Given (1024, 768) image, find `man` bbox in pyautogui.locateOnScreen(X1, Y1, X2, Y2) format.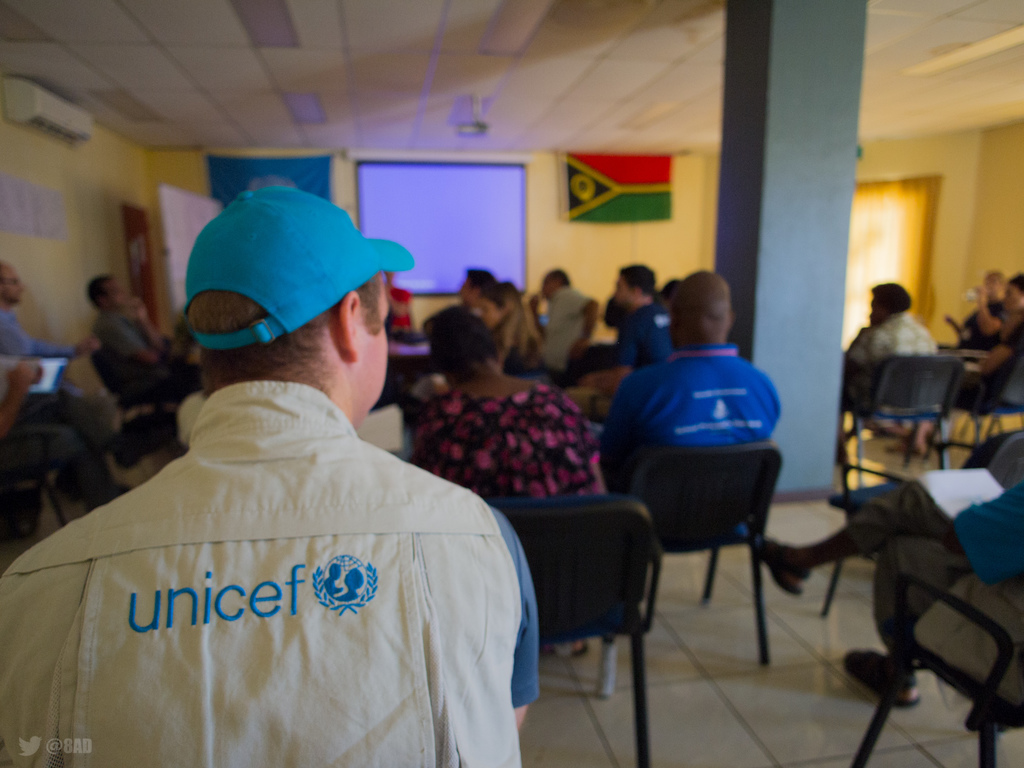
pyautogui.locateOnScreen(537, 266, 596, 387).
